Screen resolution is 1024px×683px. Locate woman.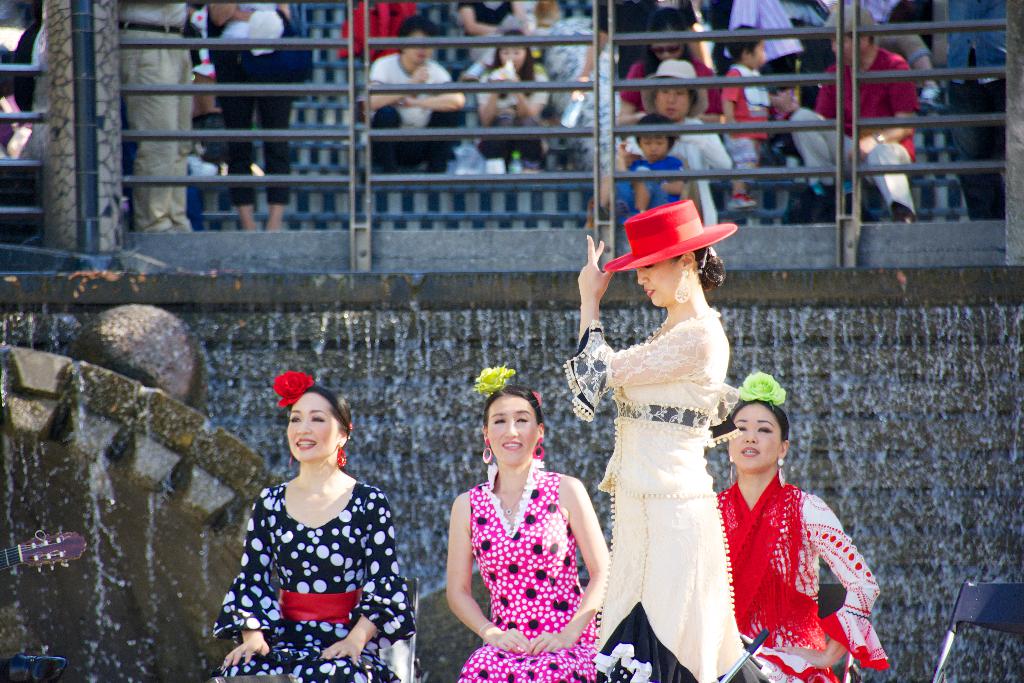
(left=708, top=374, right=888, bottom=682).
